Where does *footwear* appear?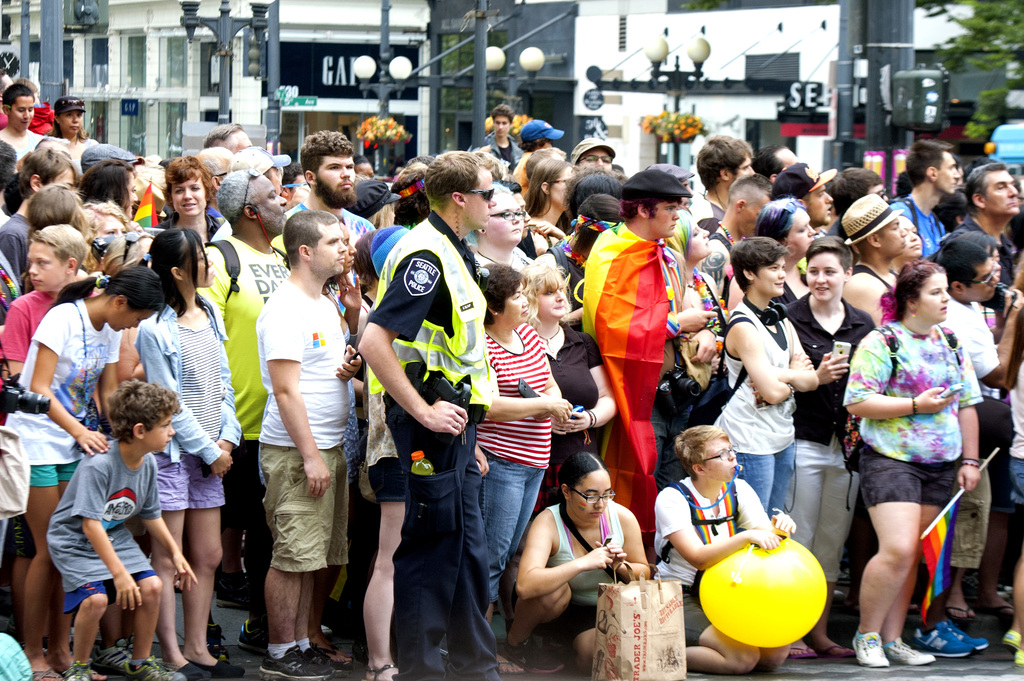
Appears at (x1=214, y1=567, x2=253, y2=602).
